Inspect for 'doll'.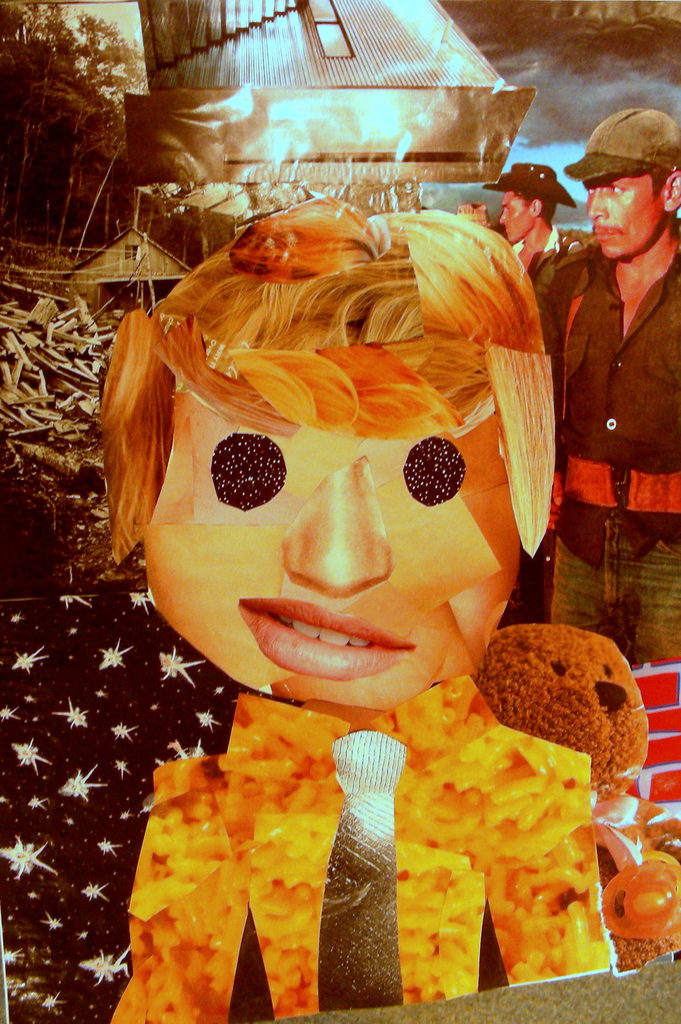
Inspection: <region>100, 190, 618, 1011</region>.
